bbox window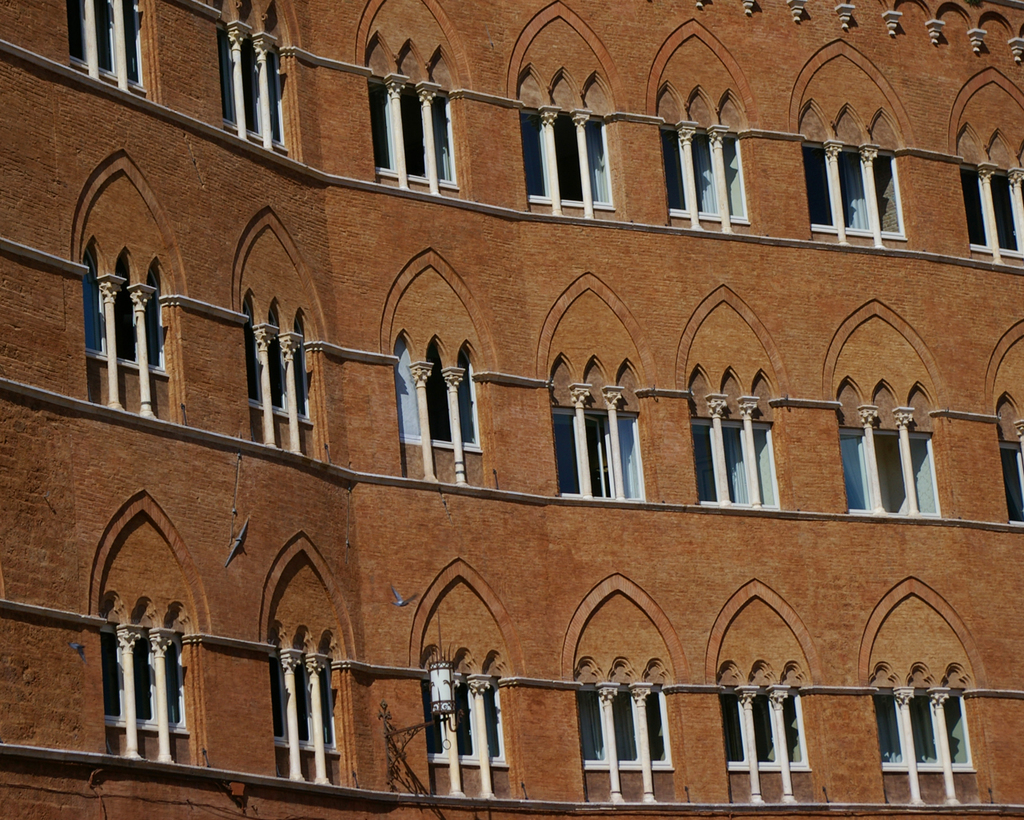
[left=689, top=398, right=783, bottom=504]
